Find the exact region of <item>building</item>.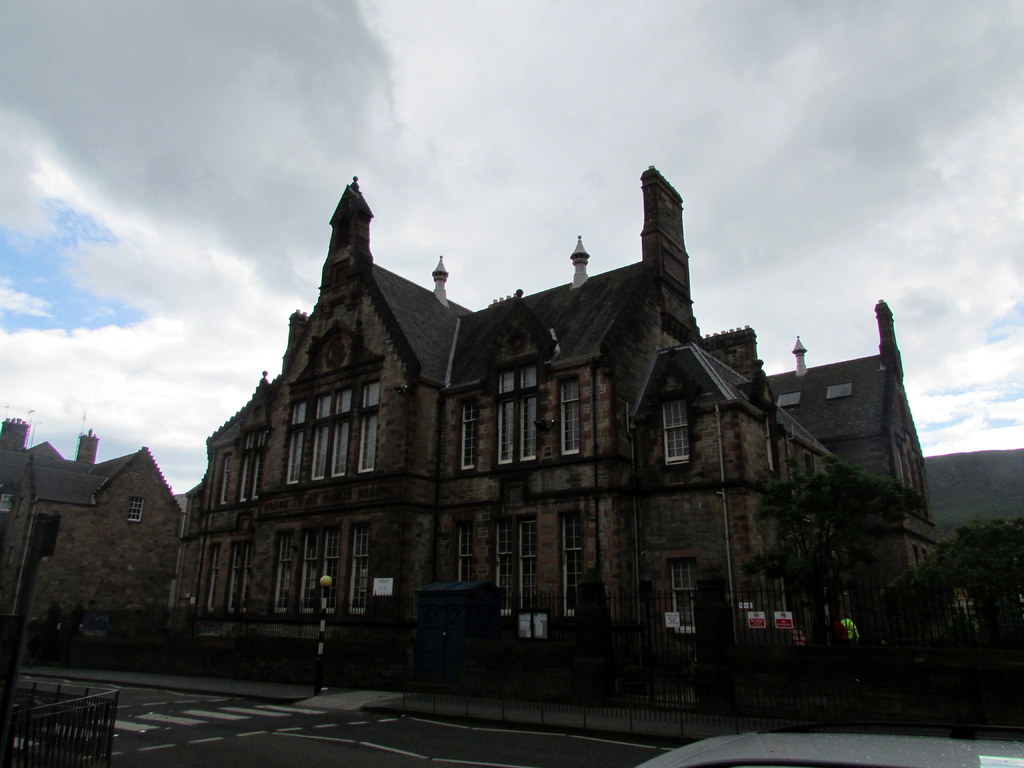
Exact region: detection(169, 166, 952, 650).
